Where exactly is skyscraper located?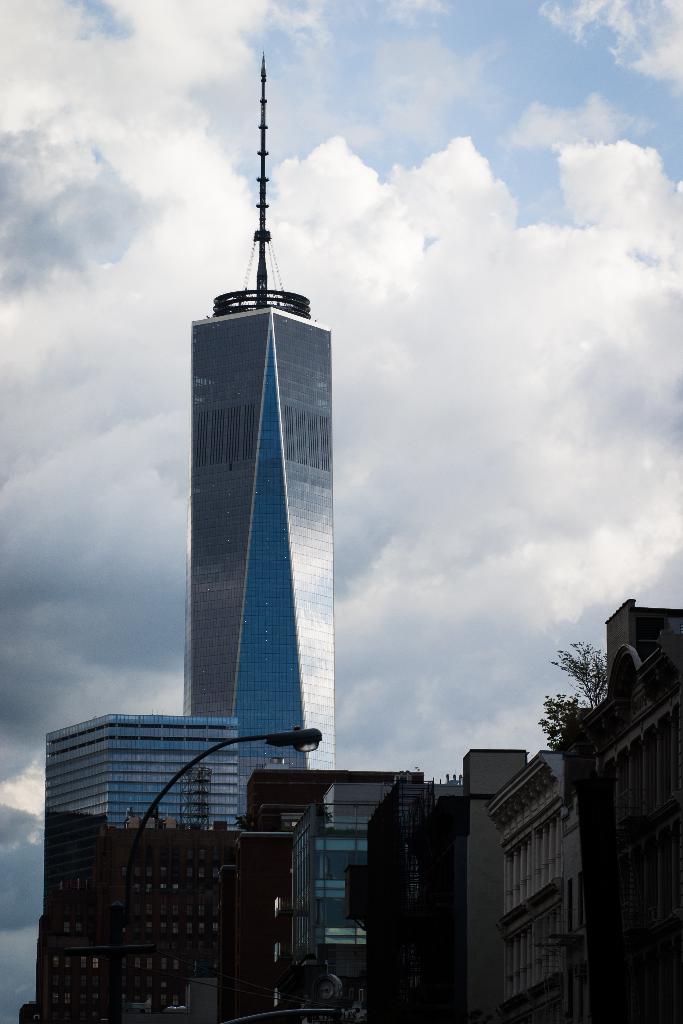
Its bounding box is [left=284, top=785, right=411, bottom=1023].
